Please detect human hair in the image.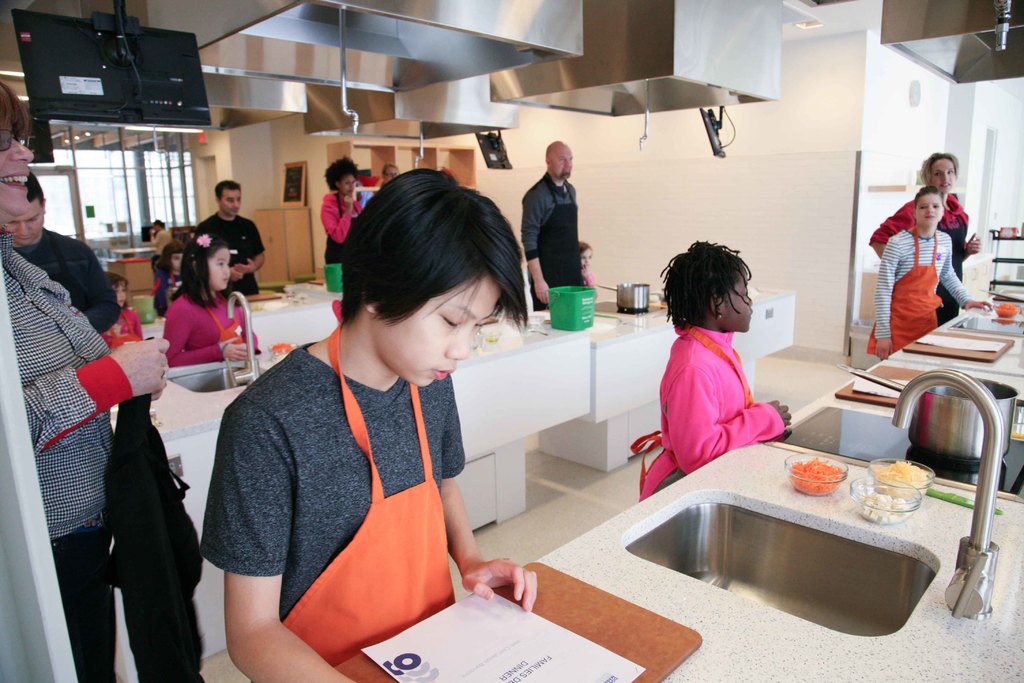
locate(324, 154, 355, 195).
